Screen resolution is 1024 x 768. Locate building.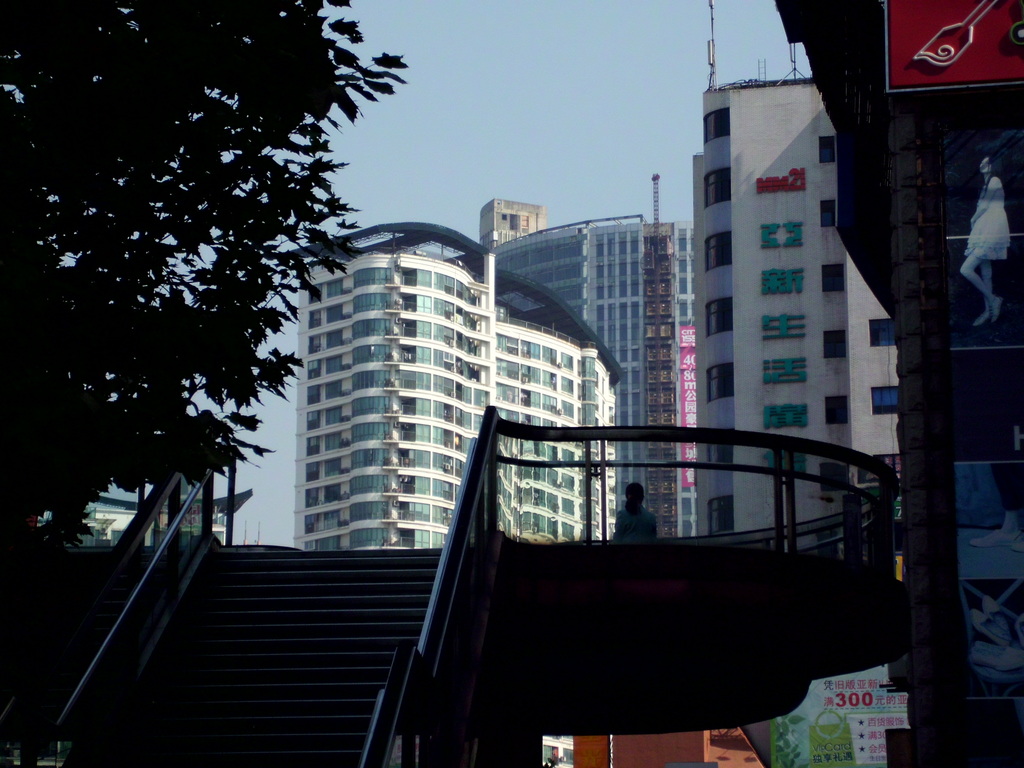
[left=476, top=199, right=692, bottom=539].
